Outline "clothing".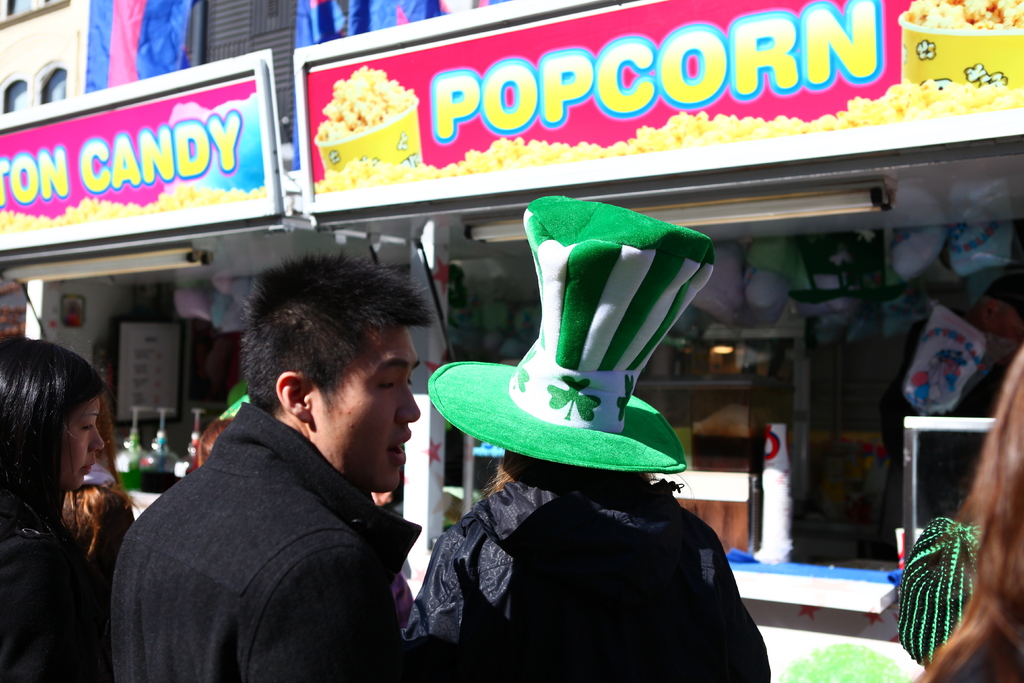
Outline: x1=877 y1=302 x2=1020 y2=555.
